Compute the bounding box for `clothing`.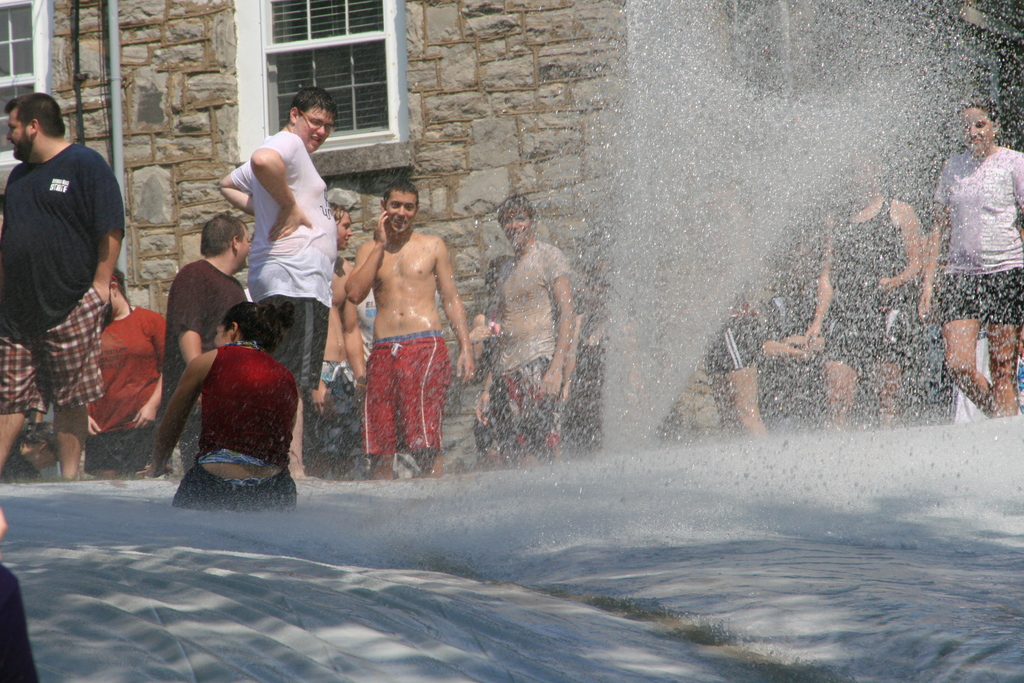
159, 252, 250, 466.
